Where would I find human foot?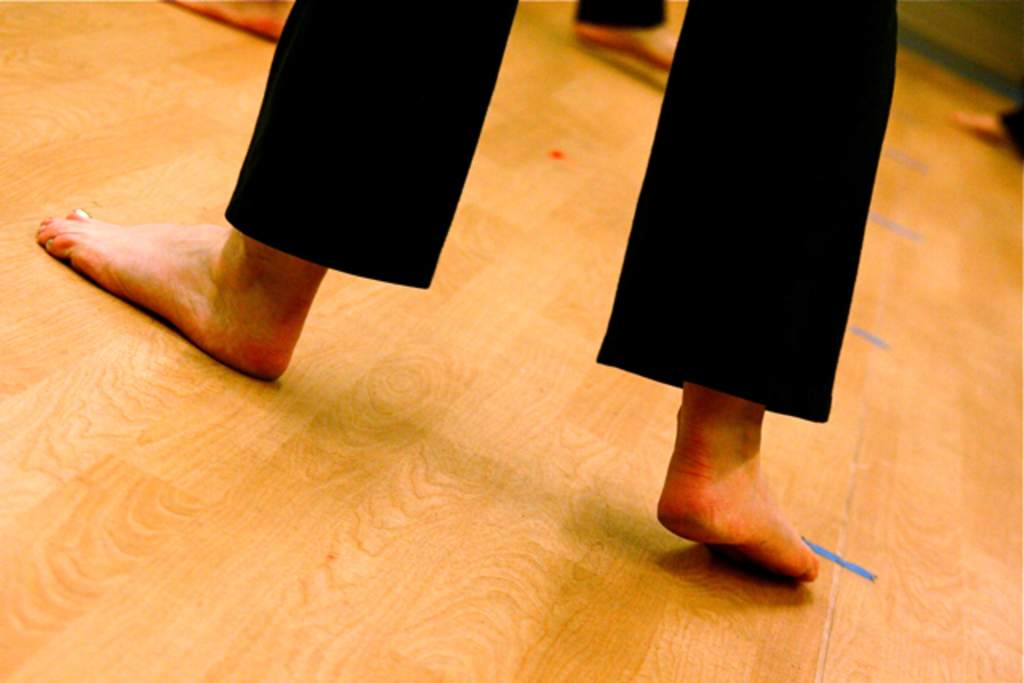
At select_region(40, 197, 331, 360).
